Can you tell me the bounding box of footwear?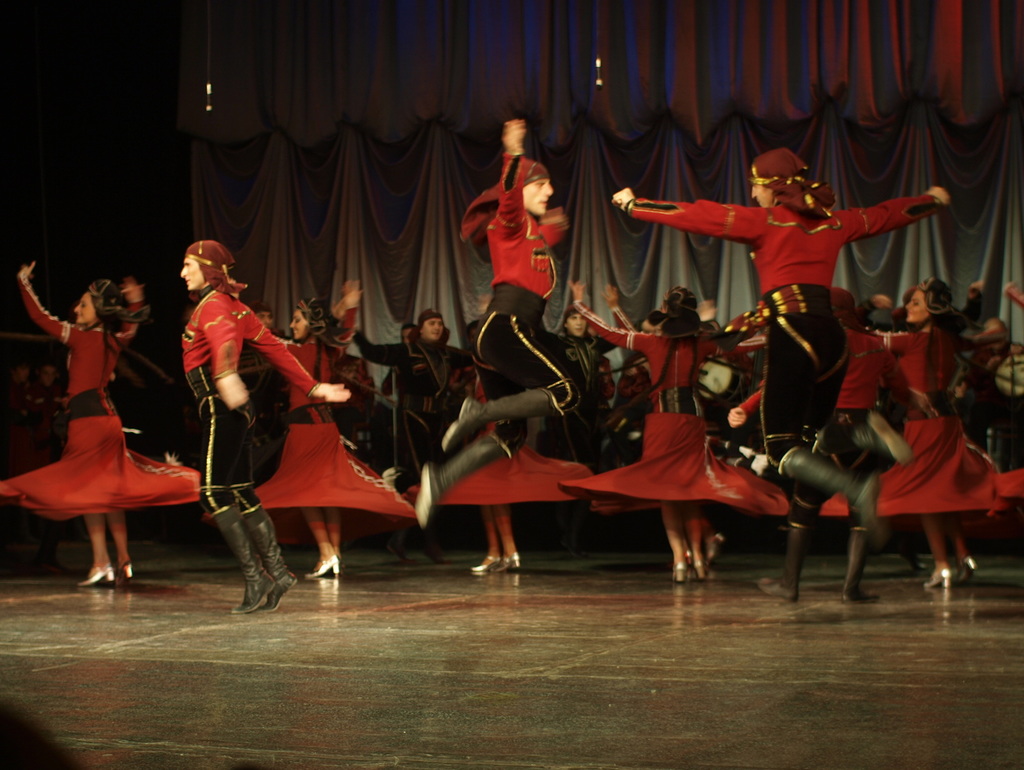
box=[958, 552, 975, 584].
